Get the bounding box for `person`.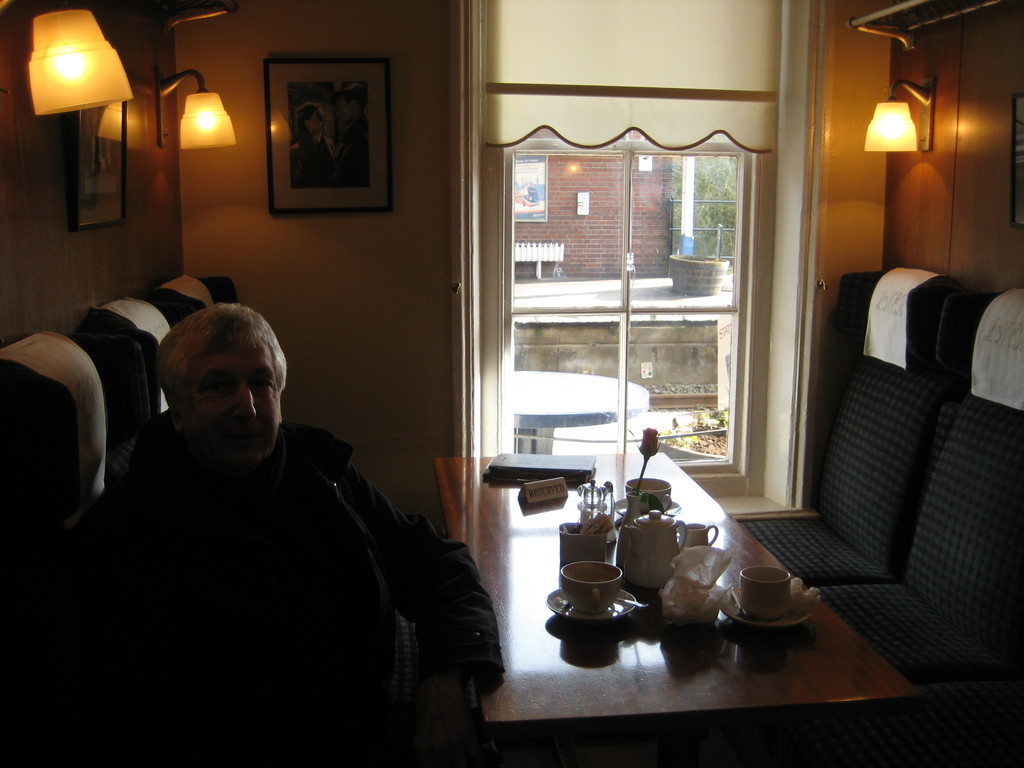
box(66, 275, 481, 733).
